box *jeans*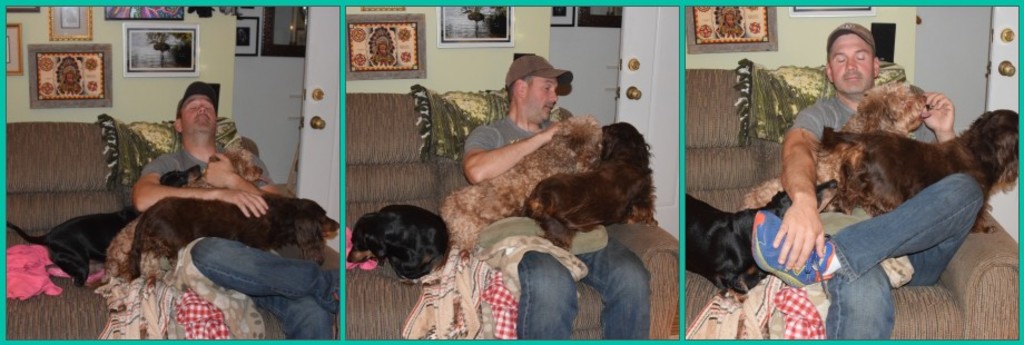
region(818, 177, 982, 332)
